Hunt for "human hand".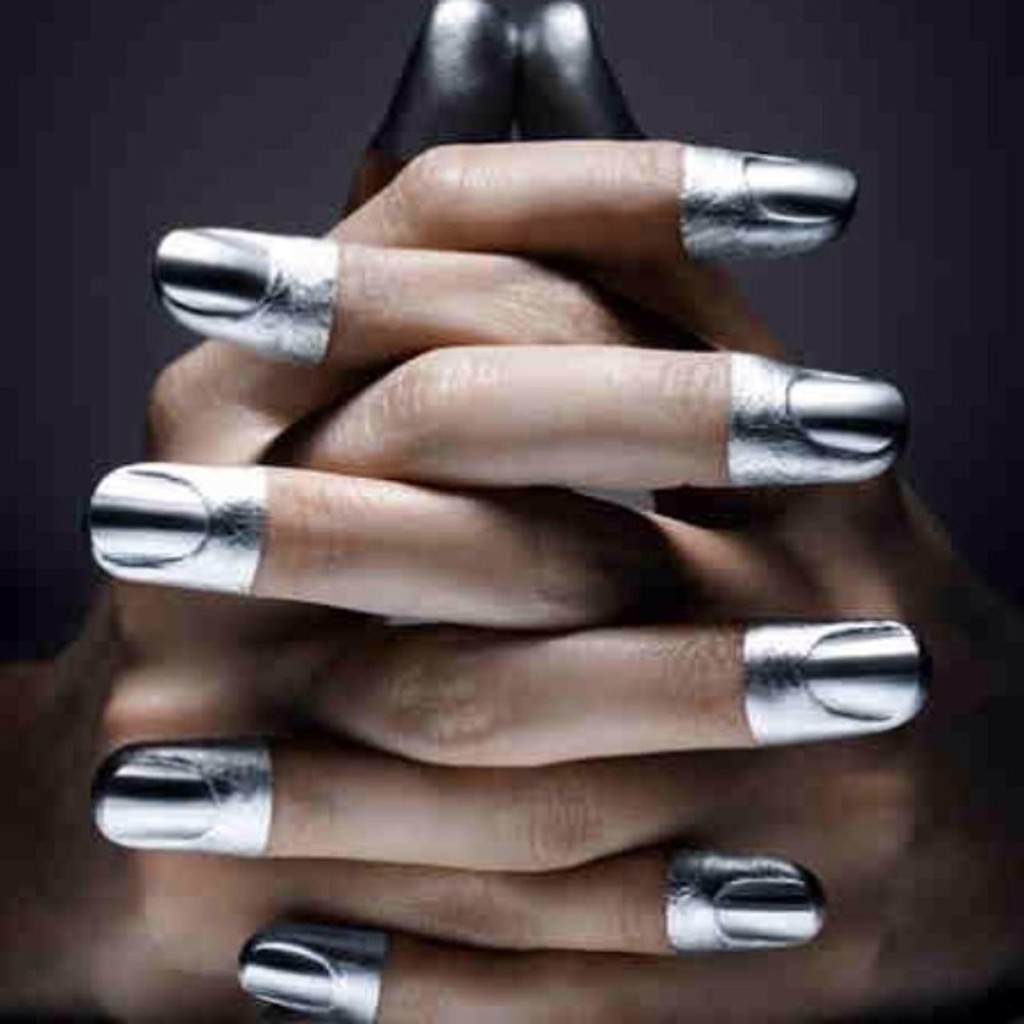
Hunted down at [x1=85, y1=0, x2=1022, y2=1022].
